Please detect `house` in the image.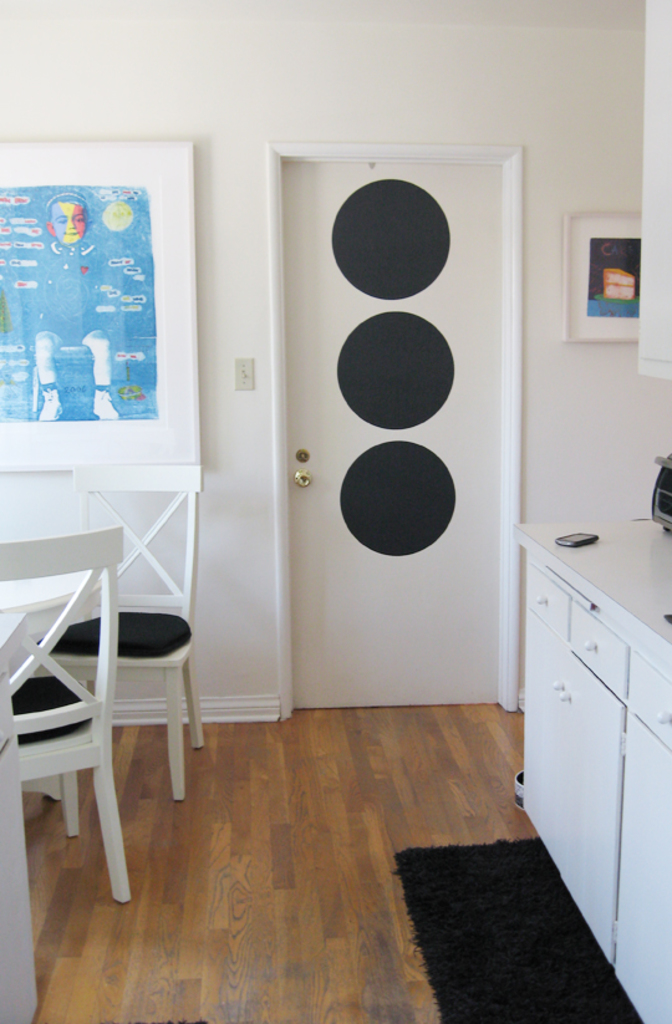
detection(0, 4, 671, 1015).
